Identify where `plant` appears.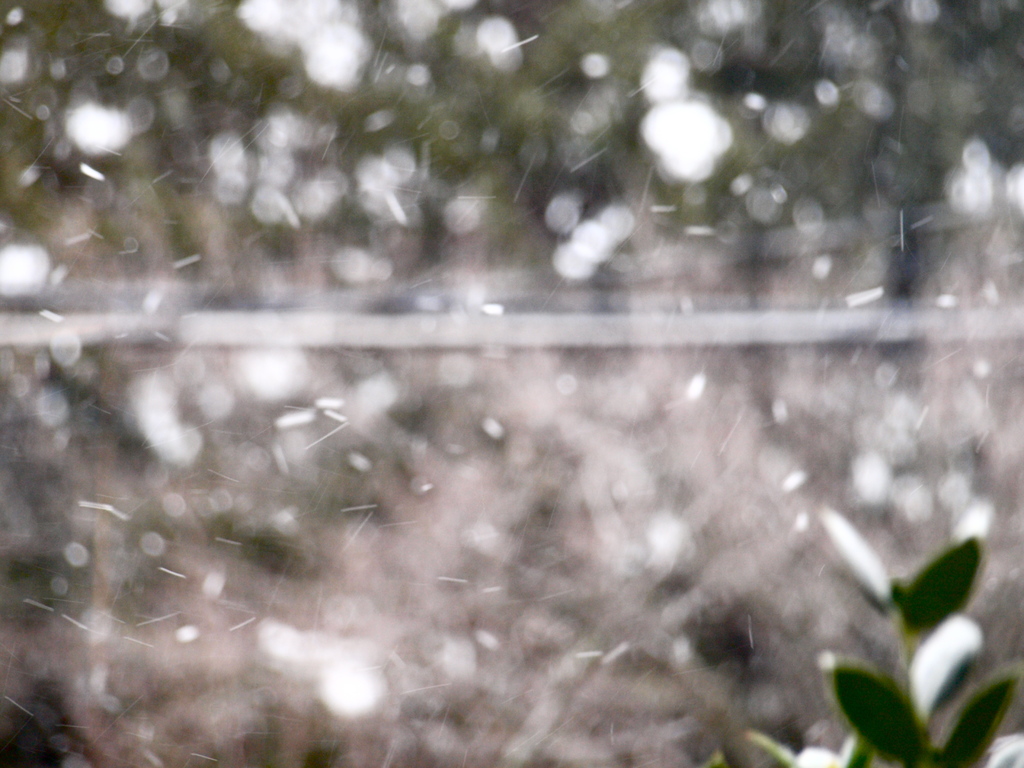
Appears at {"x1": 700, "y1": 537, "x2": 1023, "y2": 767}.
